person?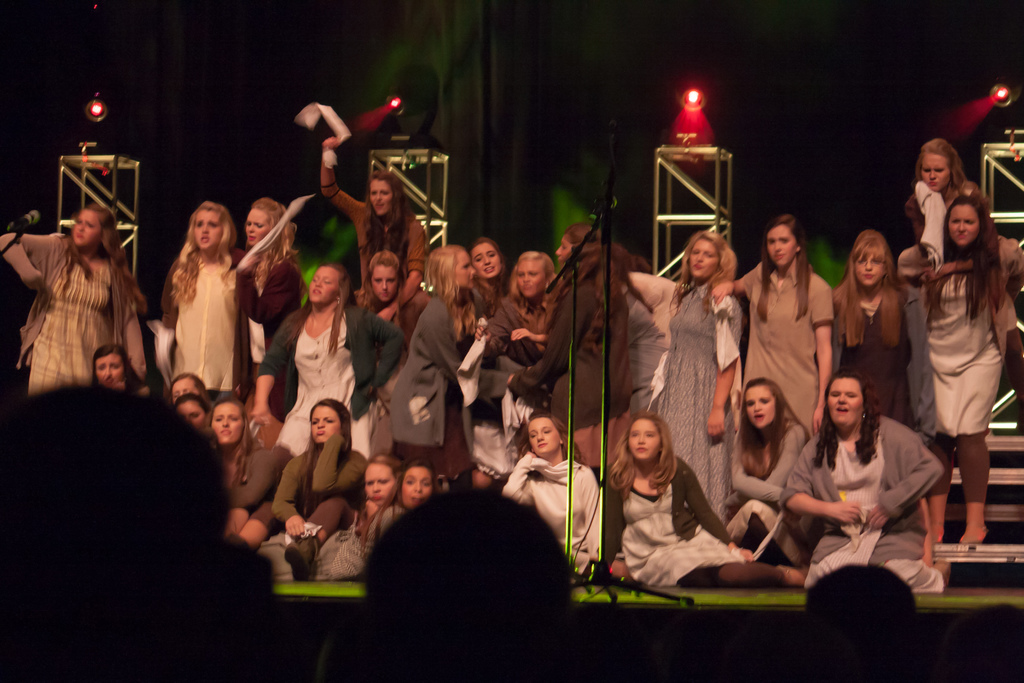
[left=601, top=409, right=806, bottom=591]
